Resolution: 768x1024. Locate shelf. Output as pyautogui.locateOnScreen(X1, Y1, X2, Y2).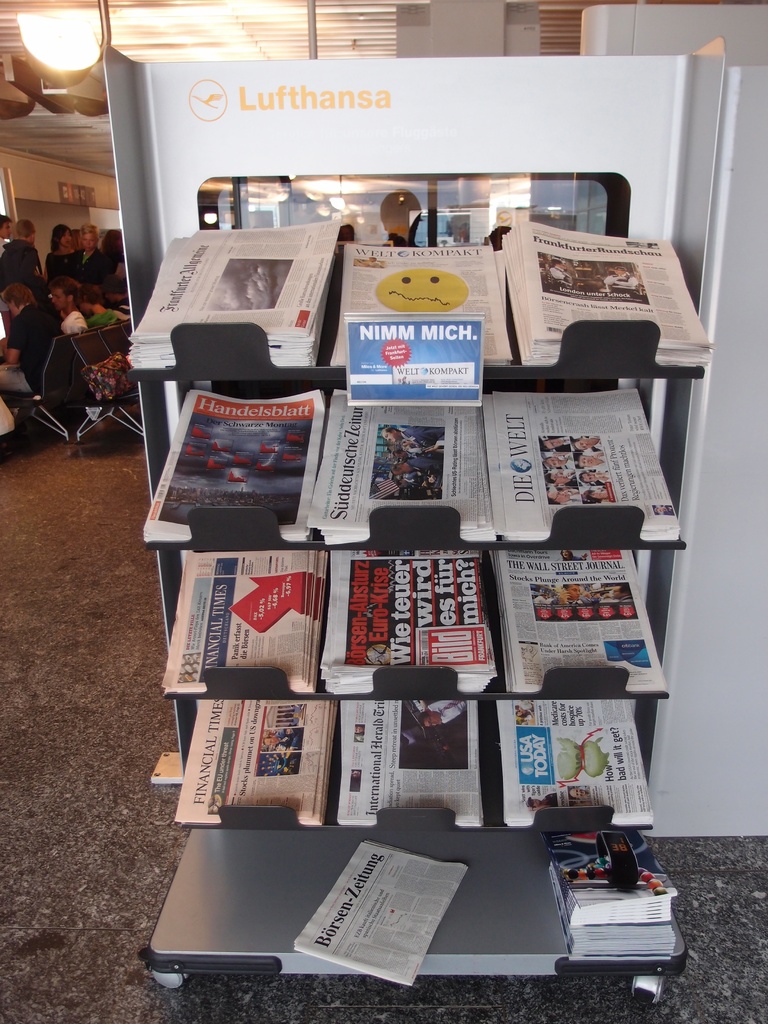
pyautogui.locateOnScreen(140, 404, 680, 559).
